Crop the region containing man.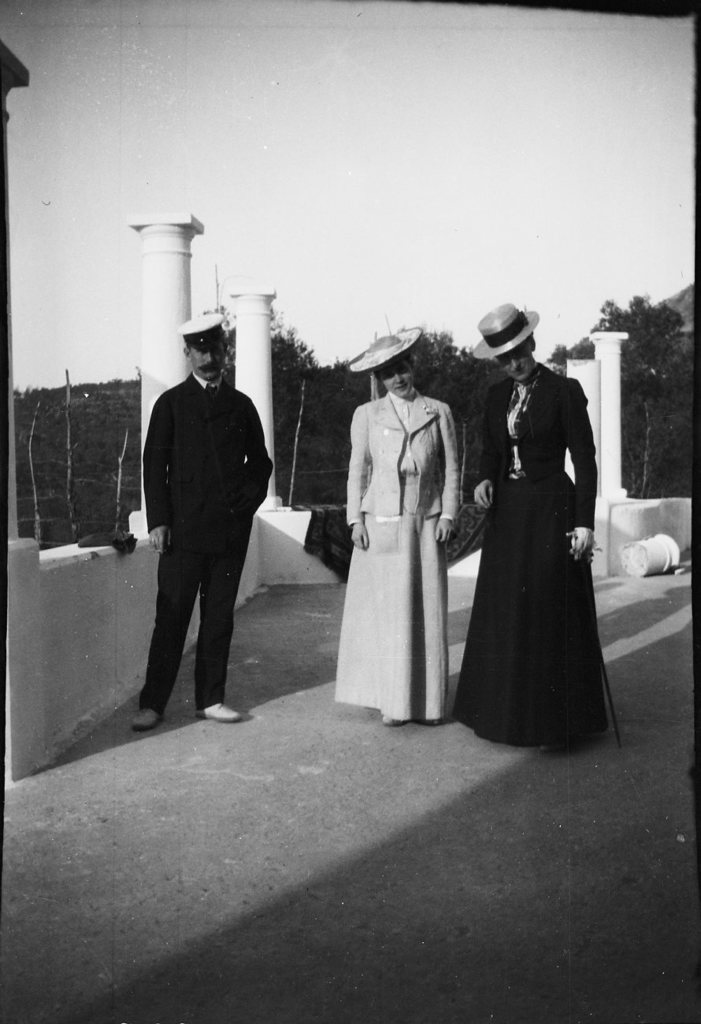
Crop region: rect(124, 273, 296, 749).
